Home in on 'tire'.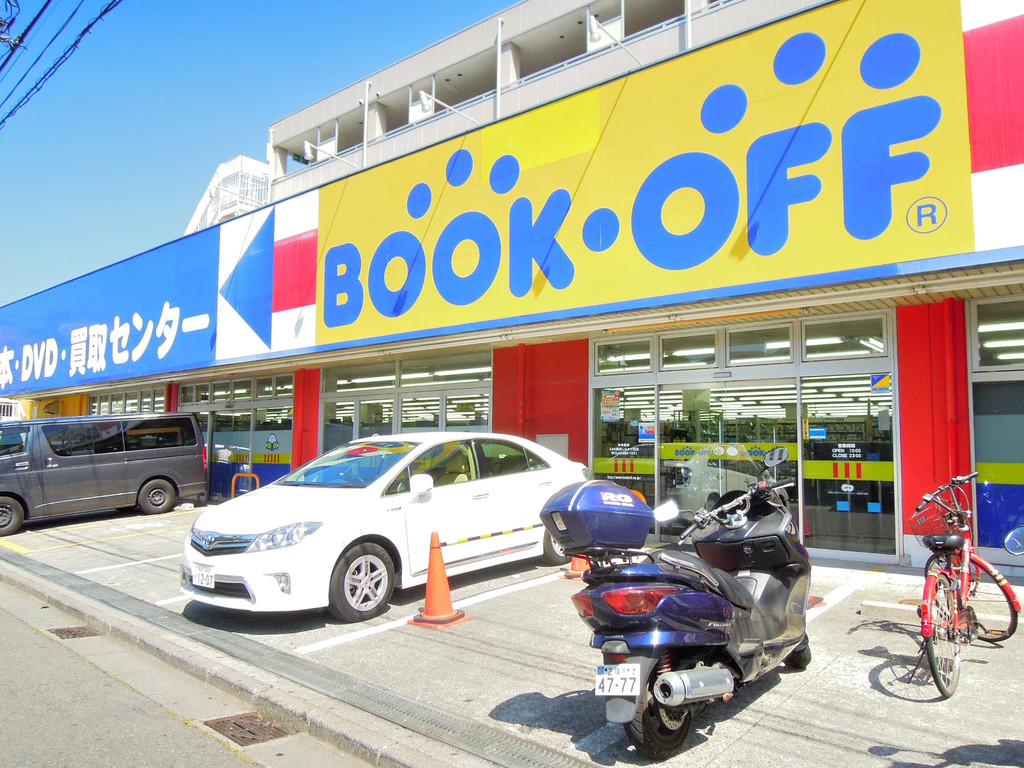
Homed in at <region>927, 577, 962, 698</region>.
